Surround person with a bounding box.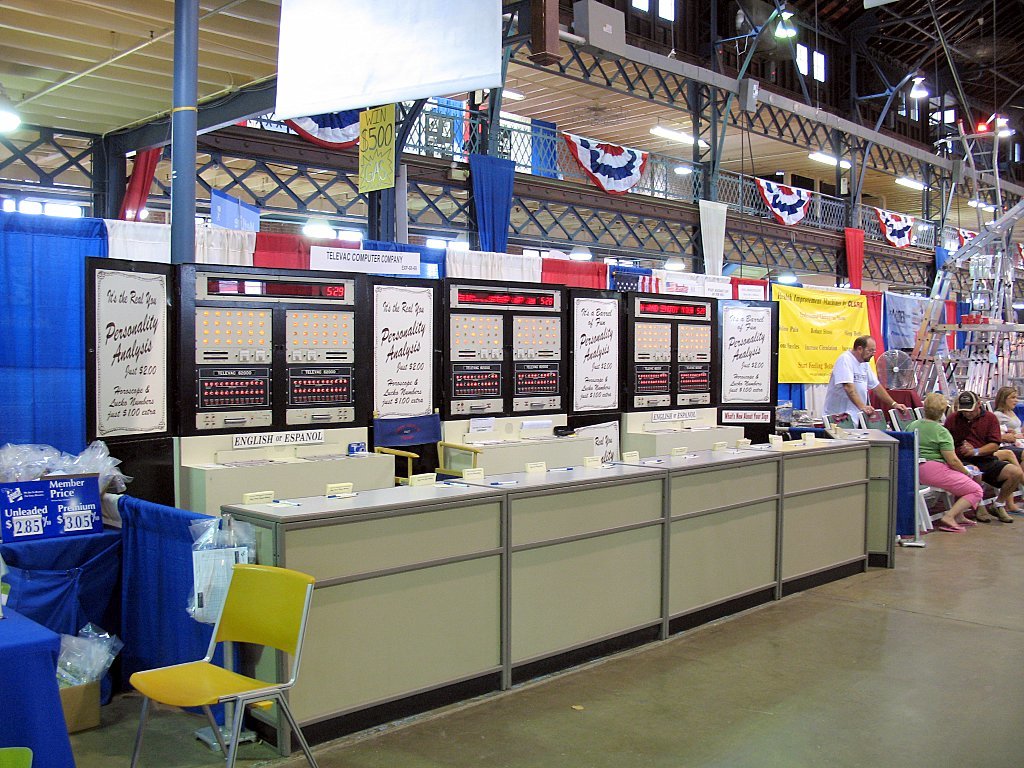
select_region(941, 387, 1023, 527).
